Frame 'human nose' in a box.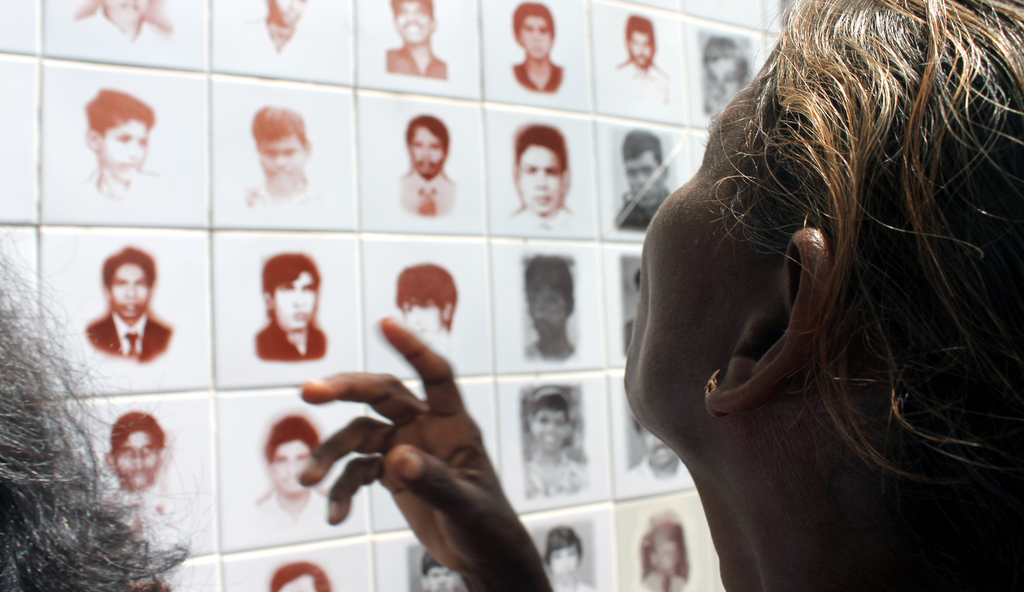
BBox(636, 173, 650, 185).
